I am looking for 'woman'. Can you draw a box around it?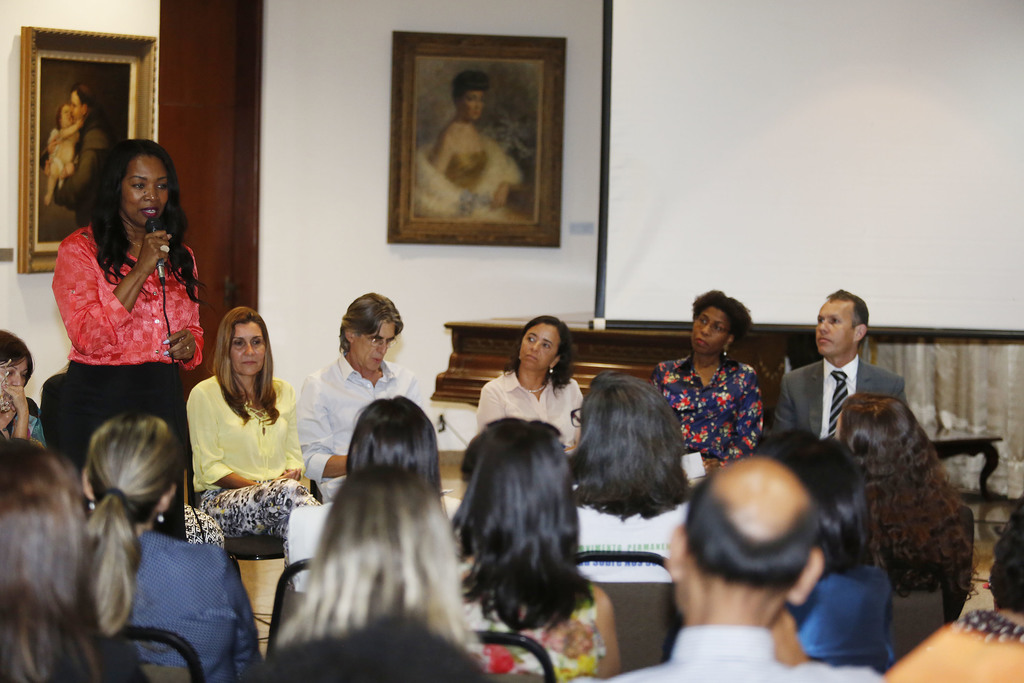
Sure, the bounding box is [264, 461, 488, 682].
